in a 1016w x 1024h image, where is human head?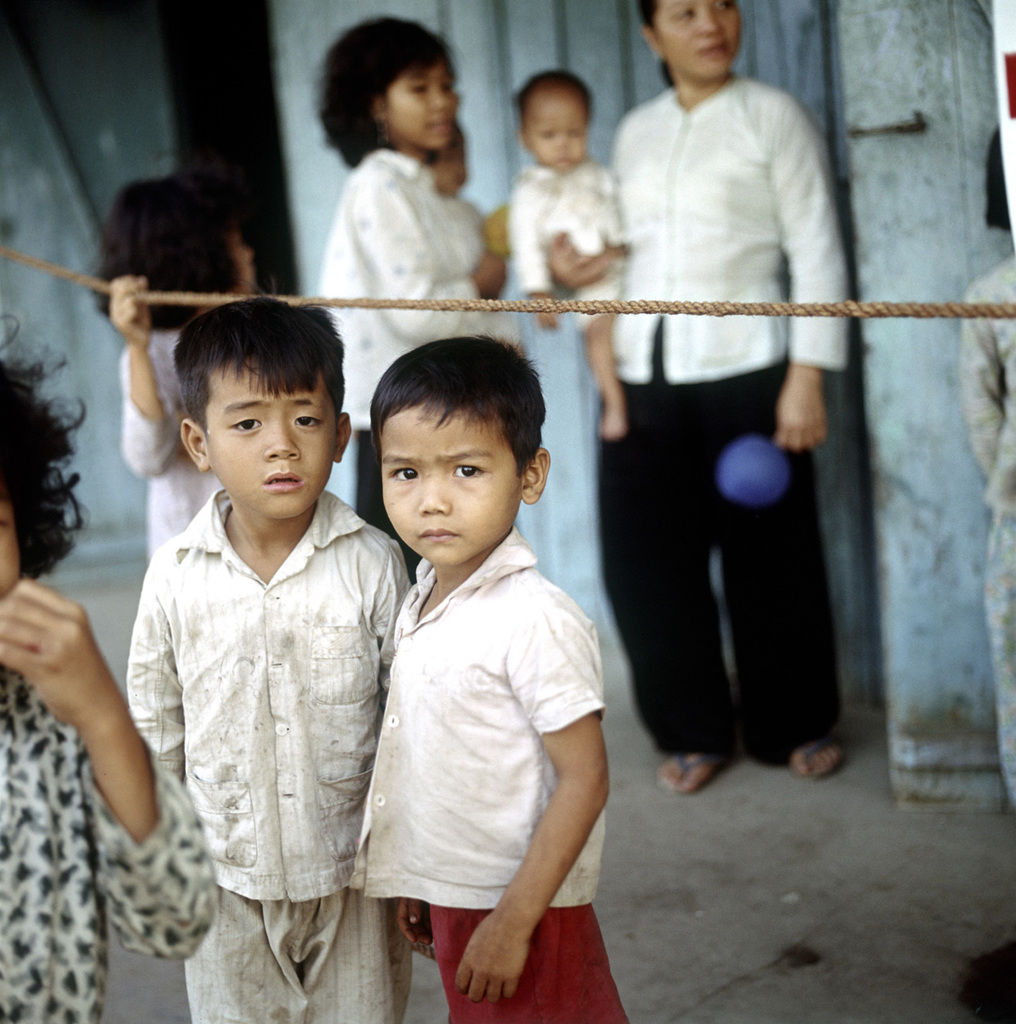
BBox(0, 382, 49, 599).
